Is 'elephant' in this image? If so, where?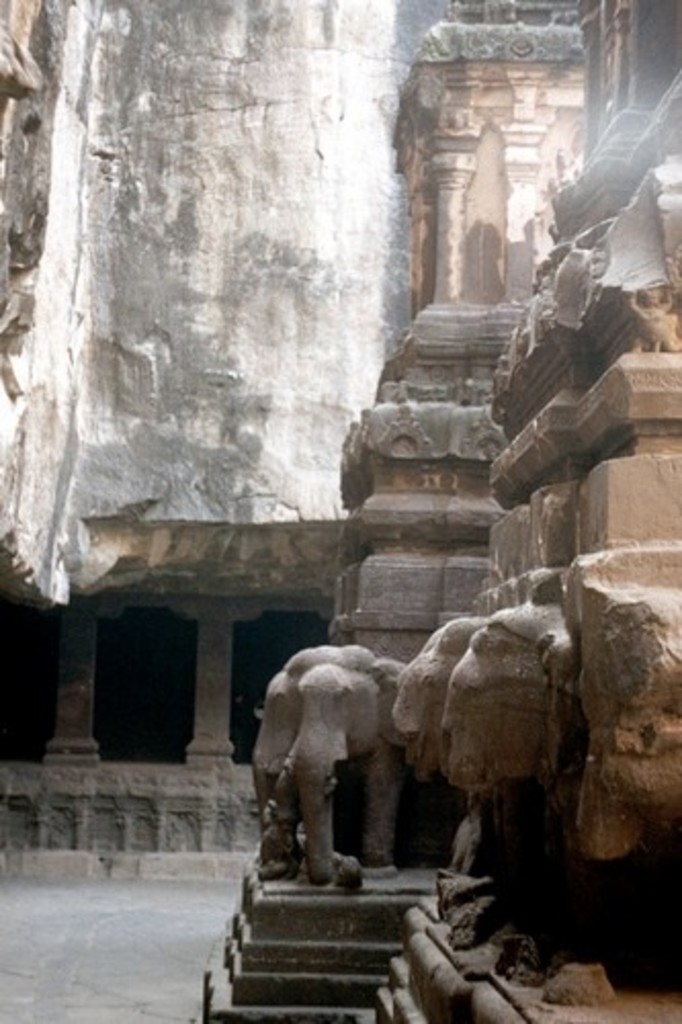
Yes, at region(250, 631, 406, 881).
